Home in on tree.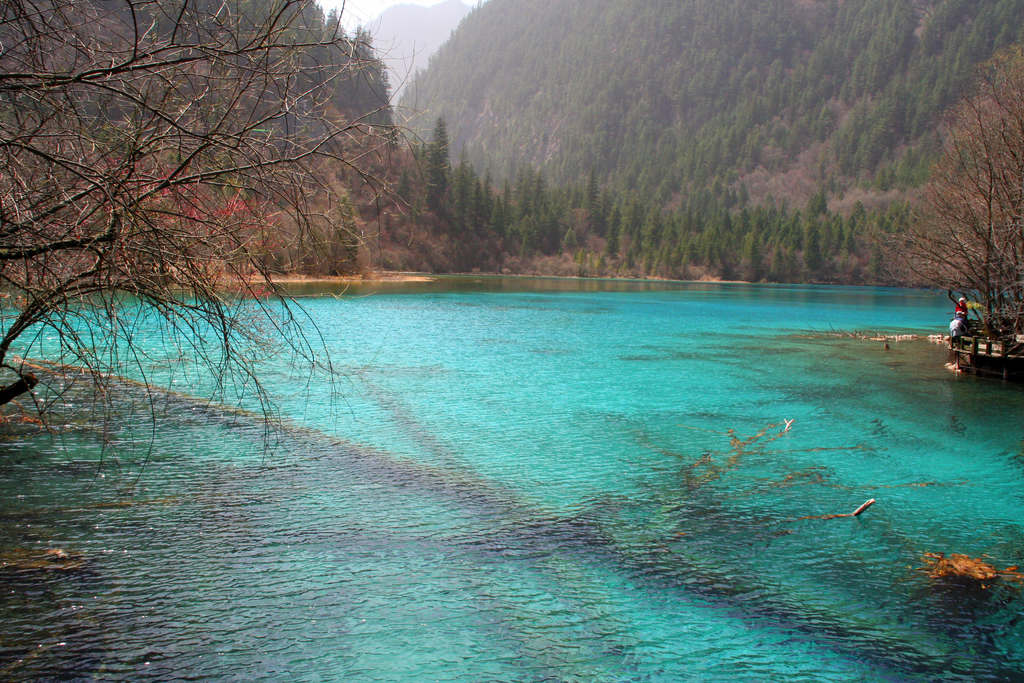
Homed in at {"left": 874, "top": 40, "right": 1023, "bottom": 356}.
